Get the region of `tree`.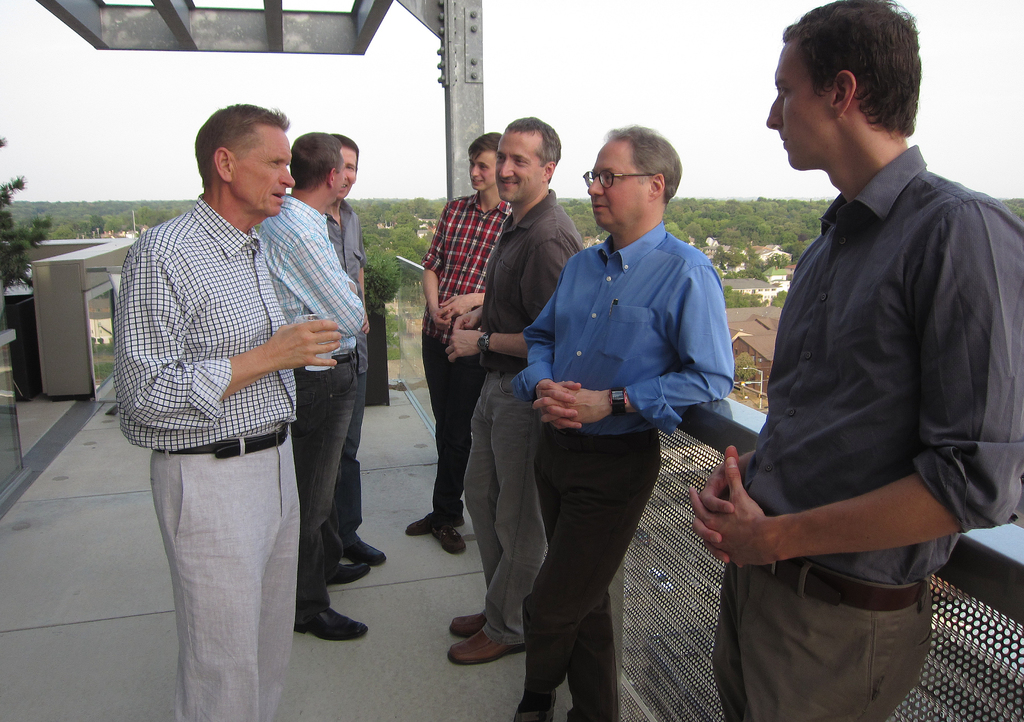
(left=722, top=286, right=765, bottom=309).
